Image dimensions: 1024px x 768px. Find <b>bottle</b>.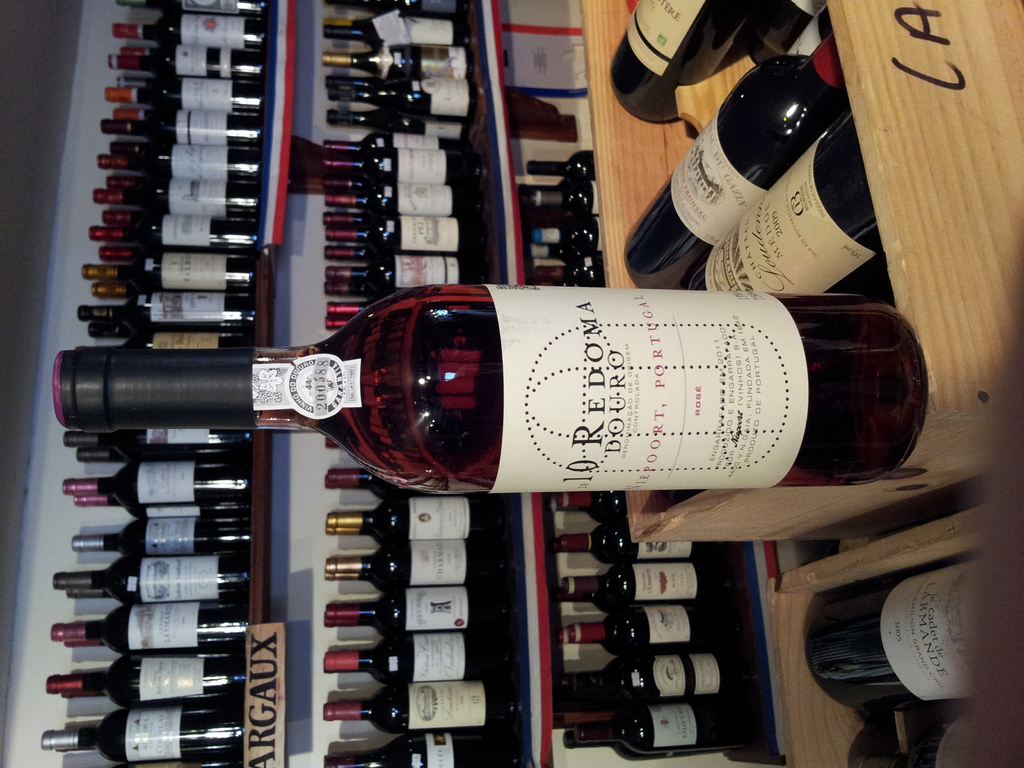
detection(605, 0, 828, 124).
